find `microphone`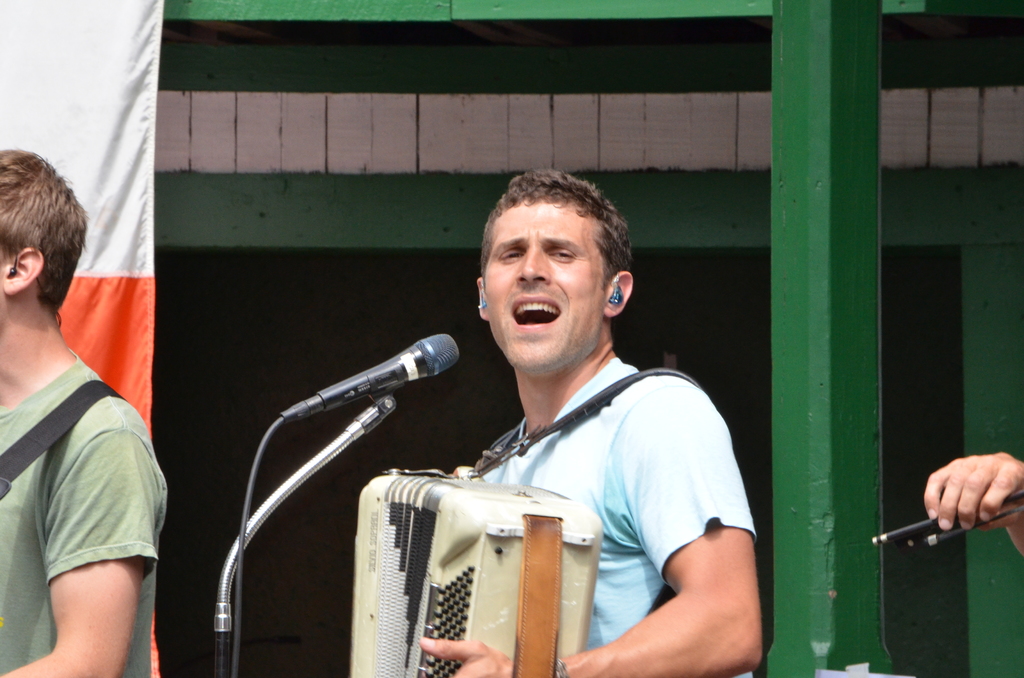
279 335 461 426
